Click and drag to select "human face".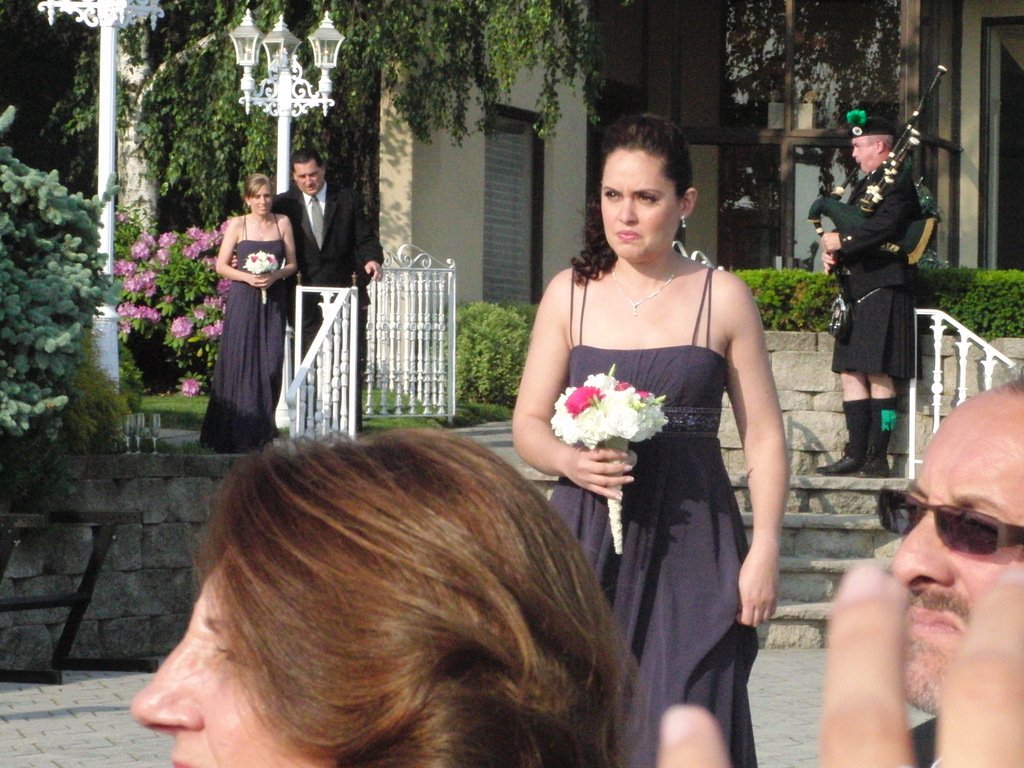
Selection: [601, 147, 686, 262].
